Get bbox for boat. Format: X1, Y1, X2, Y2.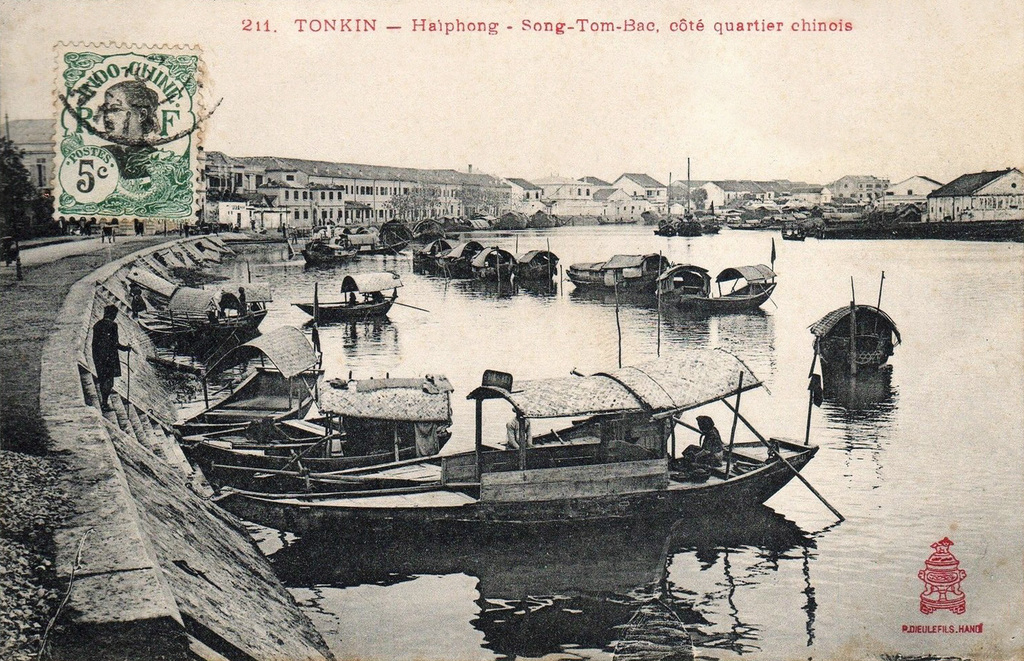
560, 258, 610, 290.
